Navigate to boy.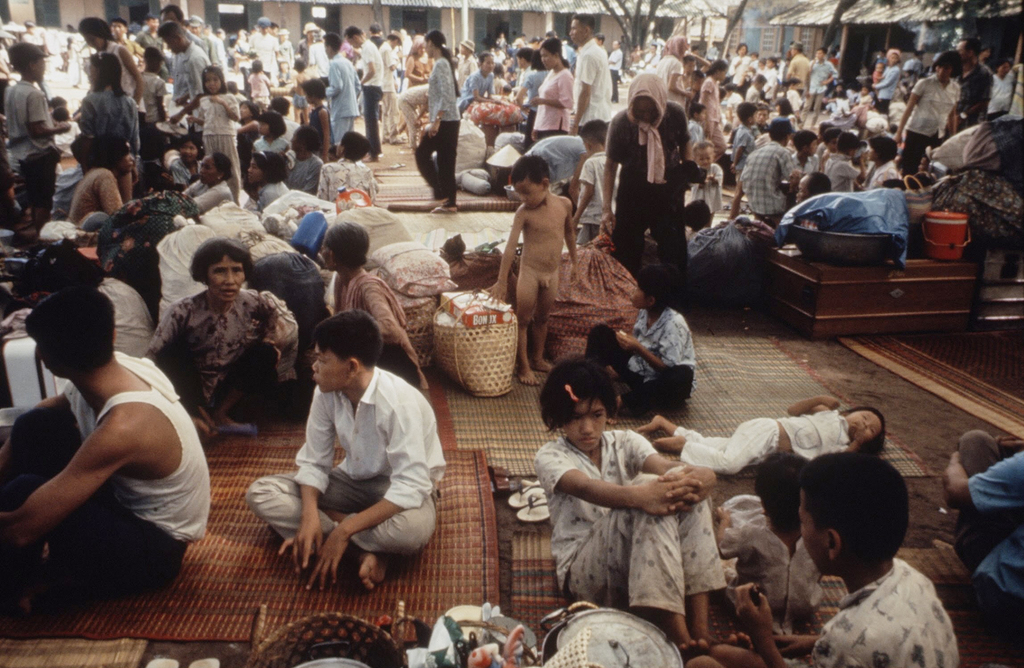
Navigation target: BBox(787, 129, 819, 179).
